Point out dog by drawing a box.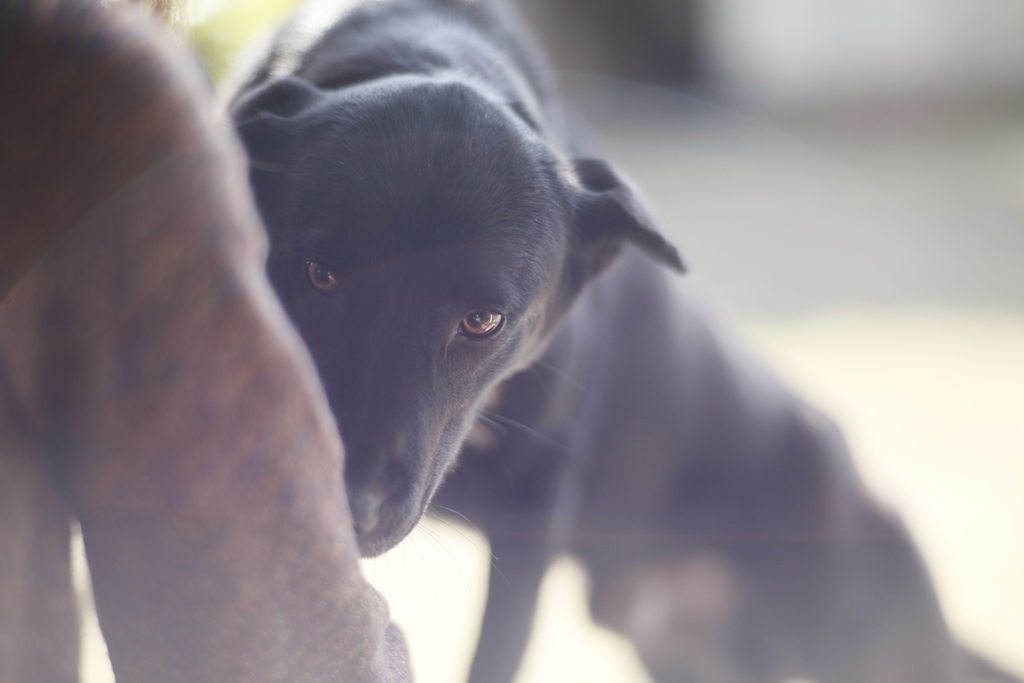
BBox(215, 0, 1023, 682).
